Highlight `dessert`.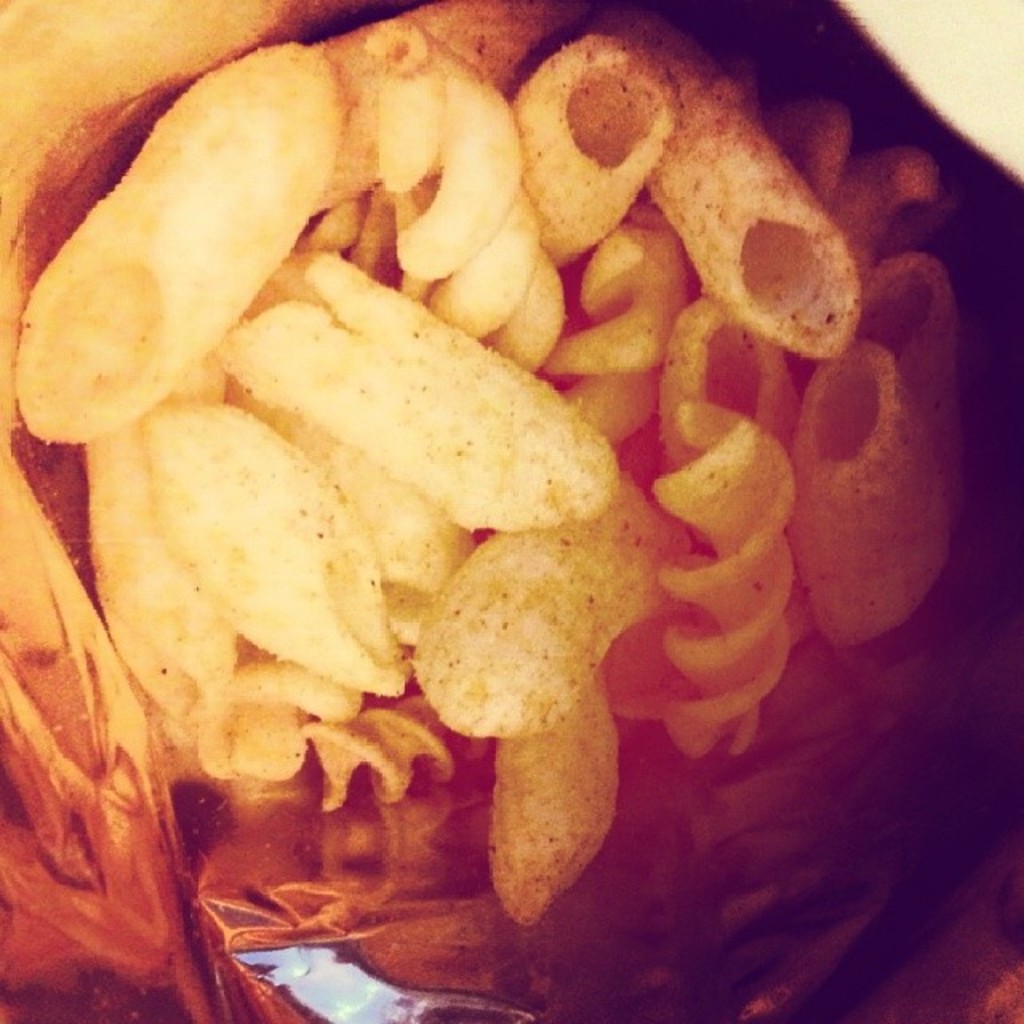
Highlighted region: [left=0, top=11, right=998, bottom=958].
